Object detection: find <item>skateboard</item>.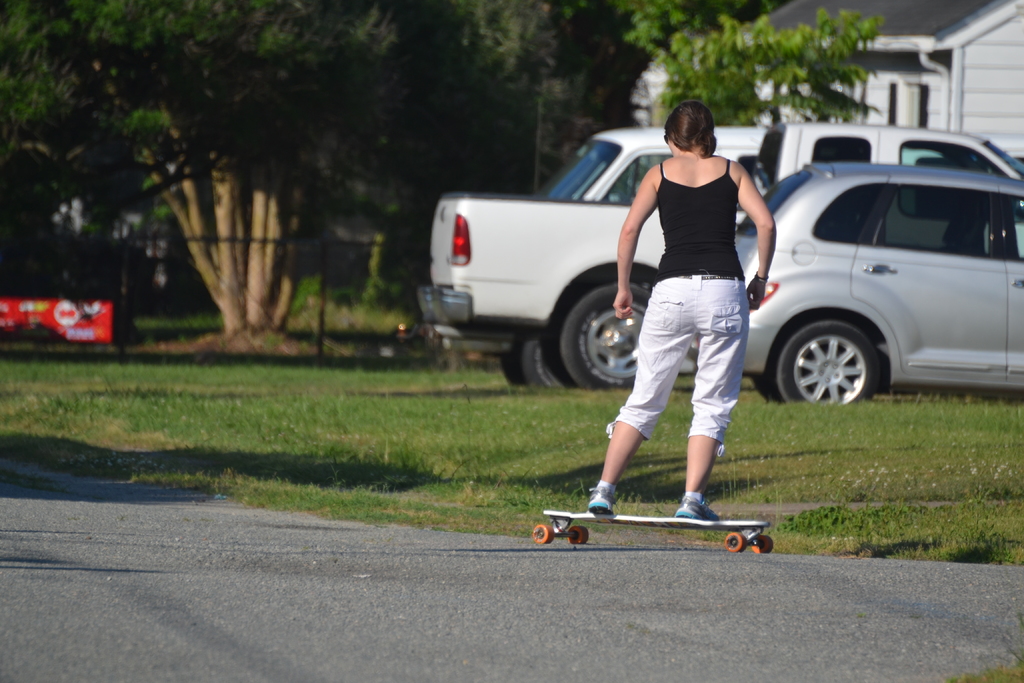
Rect(531, 511, 775, 554).
